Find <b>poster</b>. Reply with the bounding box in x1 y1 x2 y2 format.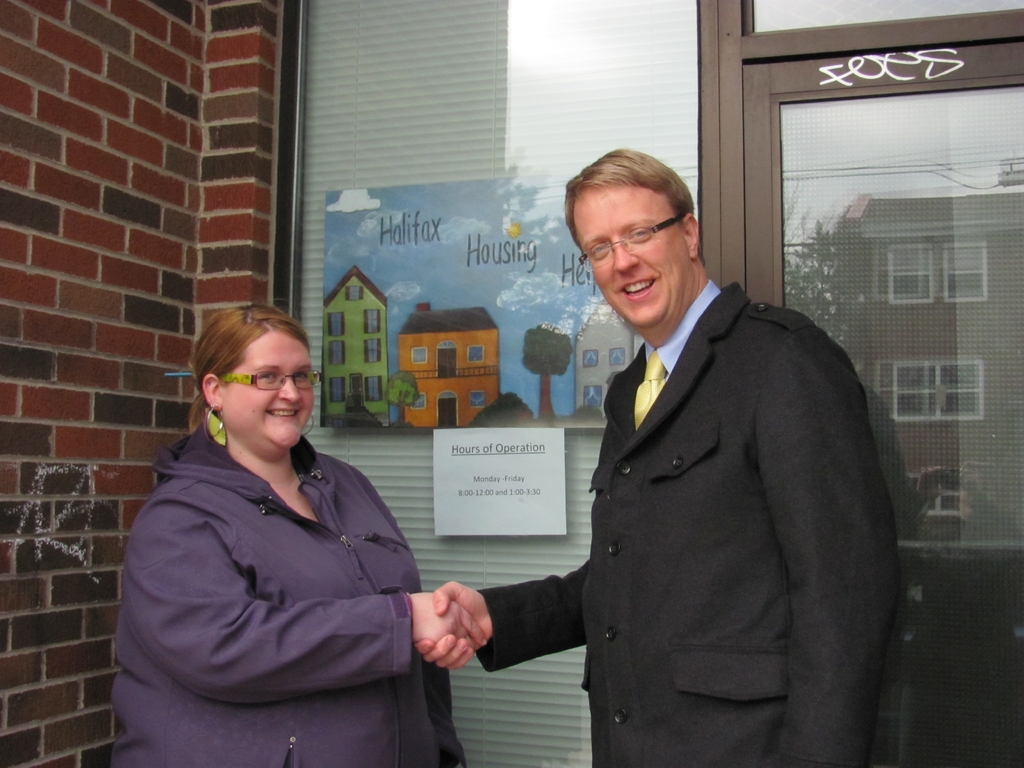
325 172 646 433.
